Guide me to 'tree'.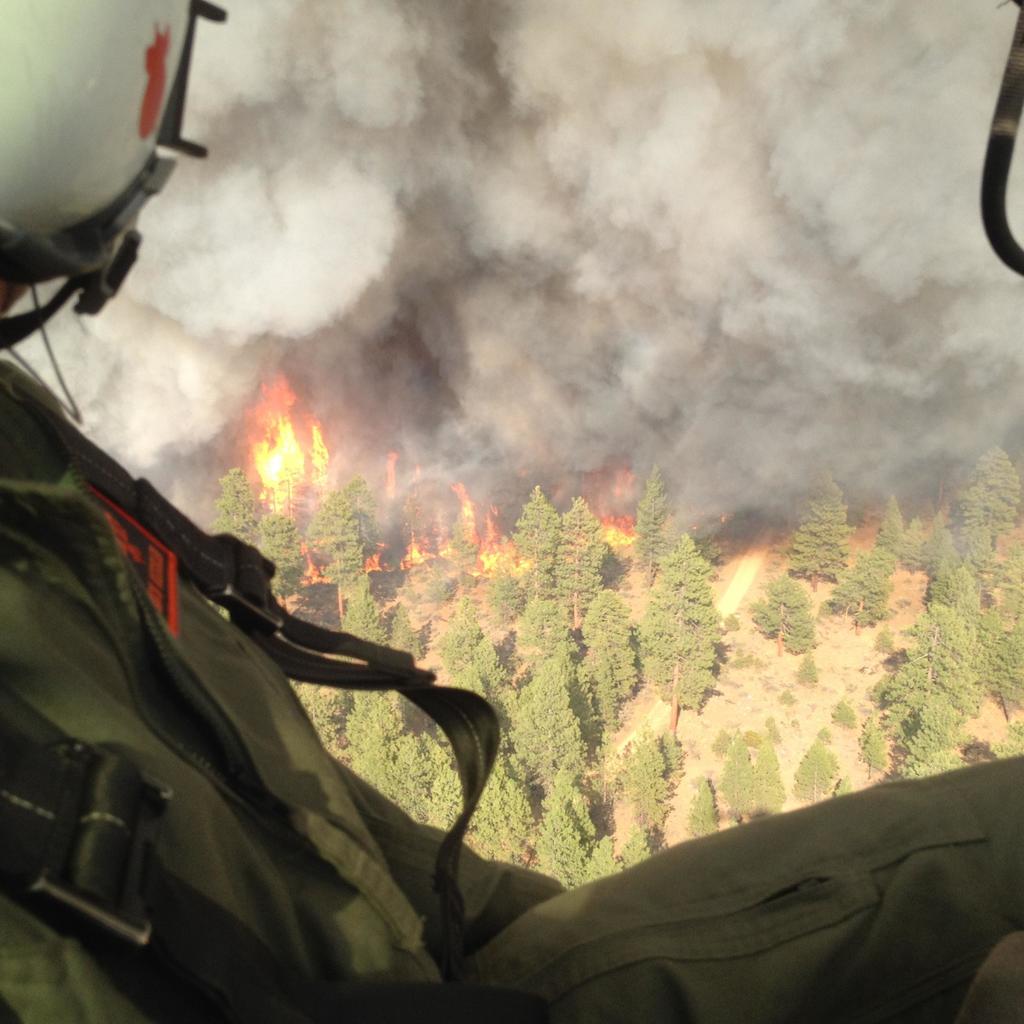
Guidance: <region>432, 596, 481, 661</region>.
